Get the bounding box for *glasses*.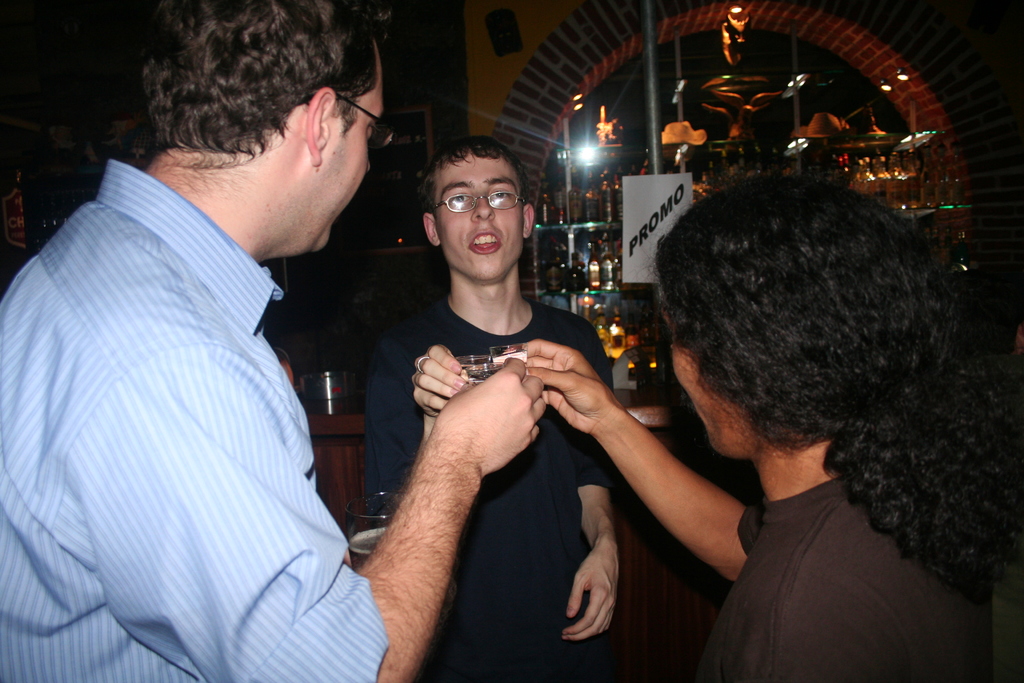
296/94/396/148.
